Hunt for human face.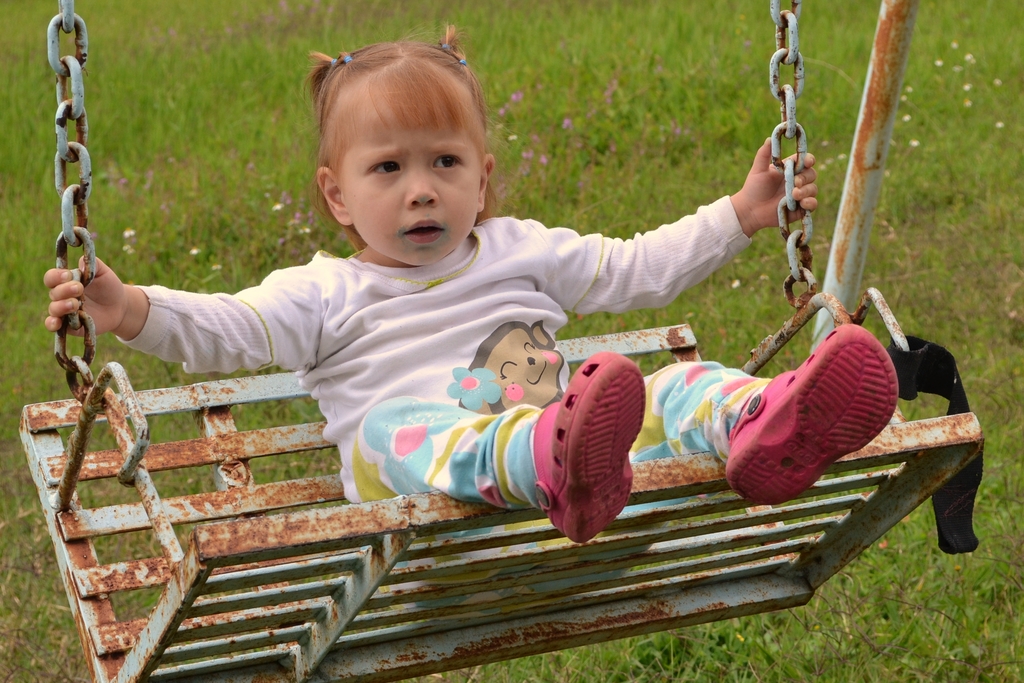
Hunted down at {"x1": 335, "y1": 101, "x2": 484, "y2": 264}.
